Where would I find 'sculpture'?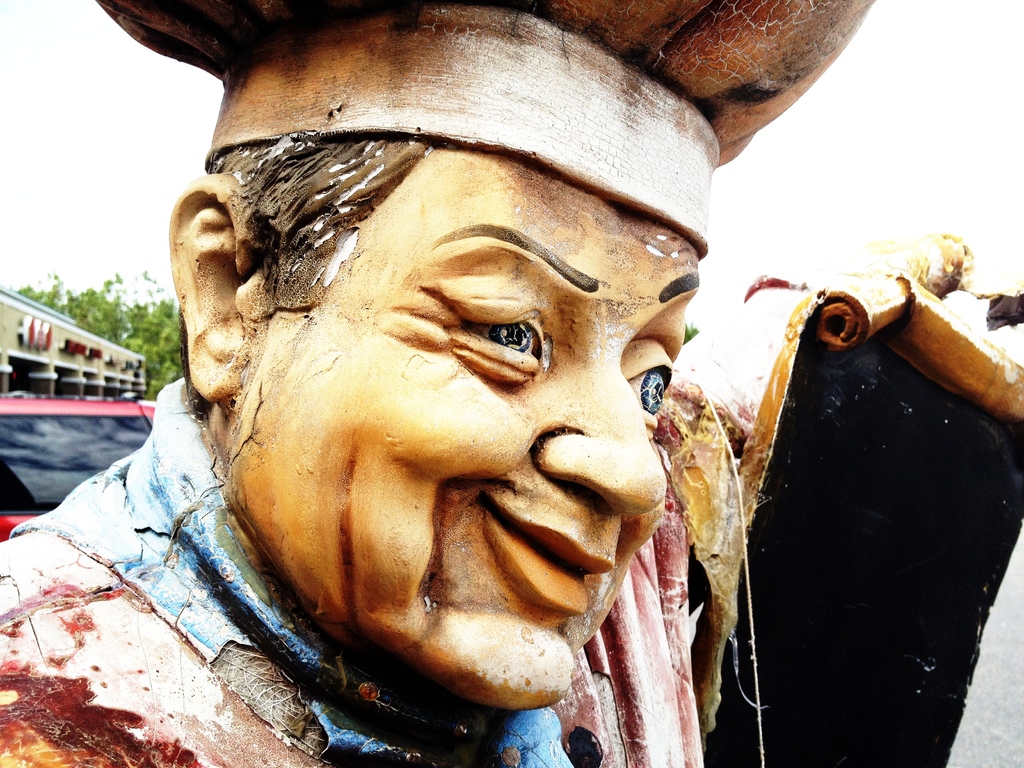
At (0,0,1023,767).
